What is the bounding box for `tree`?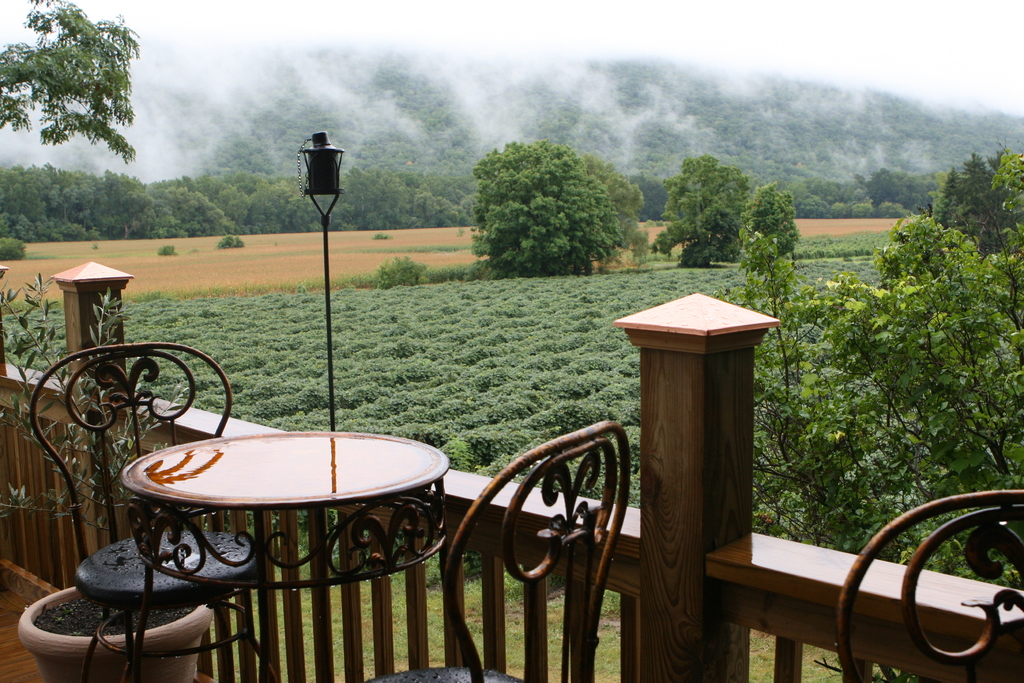
region(557, 155, 648, 276).
